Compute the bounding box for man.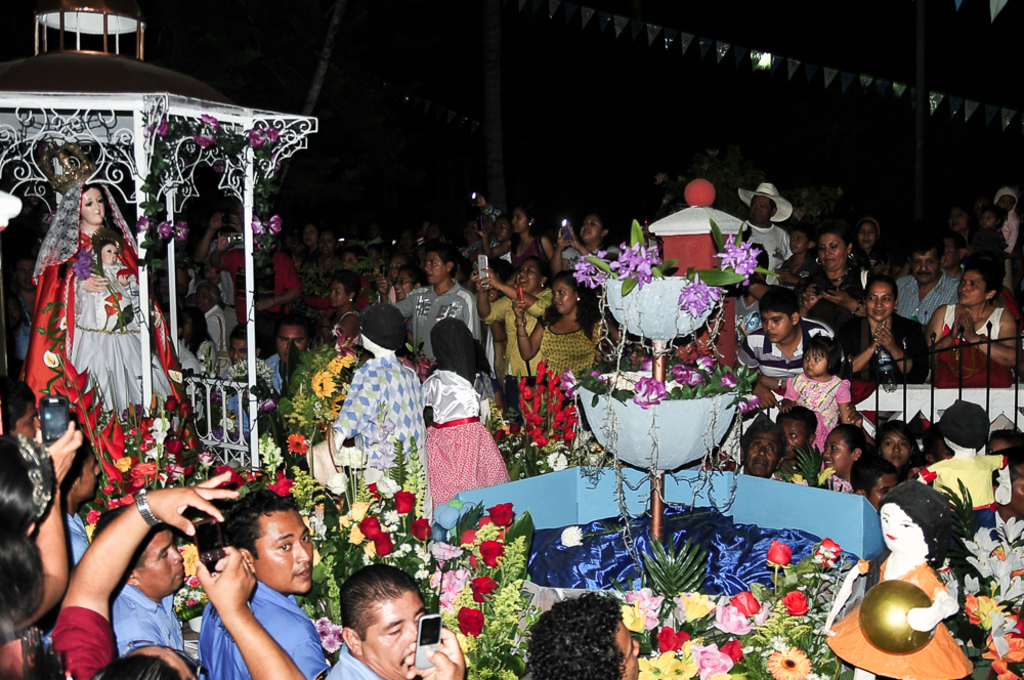
<region>740, 289, 841, 408</region>.
